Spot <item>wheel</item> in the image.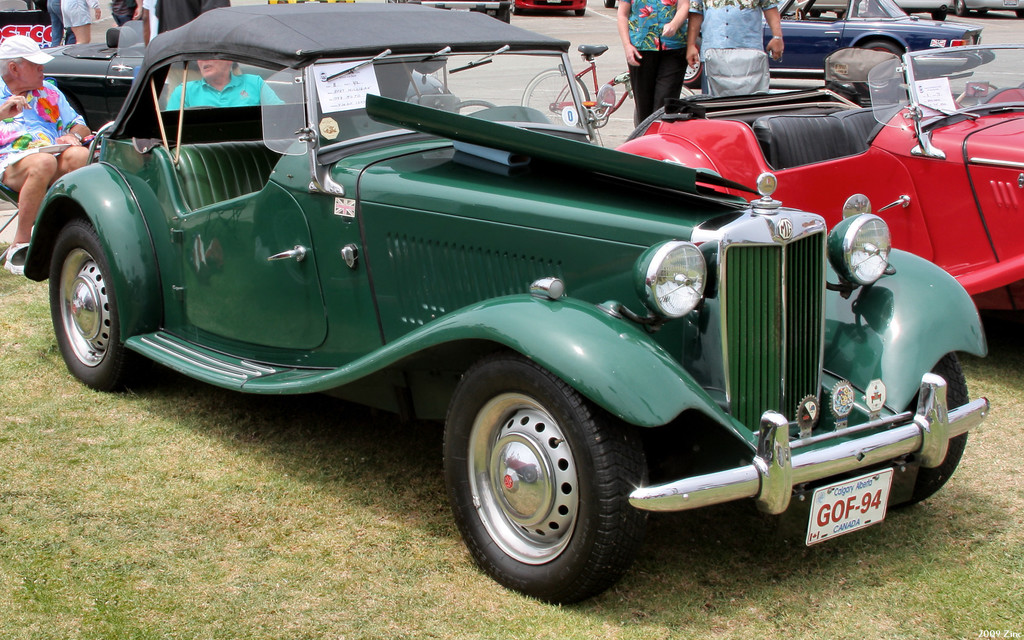
<item>wheel</item> found at crop(576, 10, 584, 15).
